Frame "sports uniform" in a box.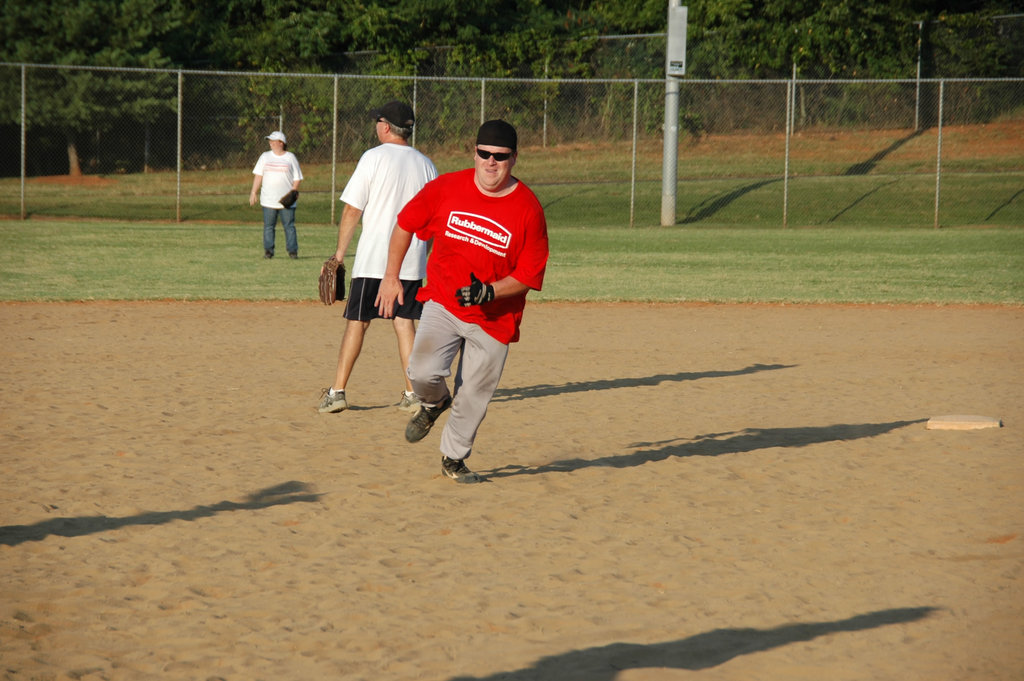
Rect(394, 164, 548, 483).
